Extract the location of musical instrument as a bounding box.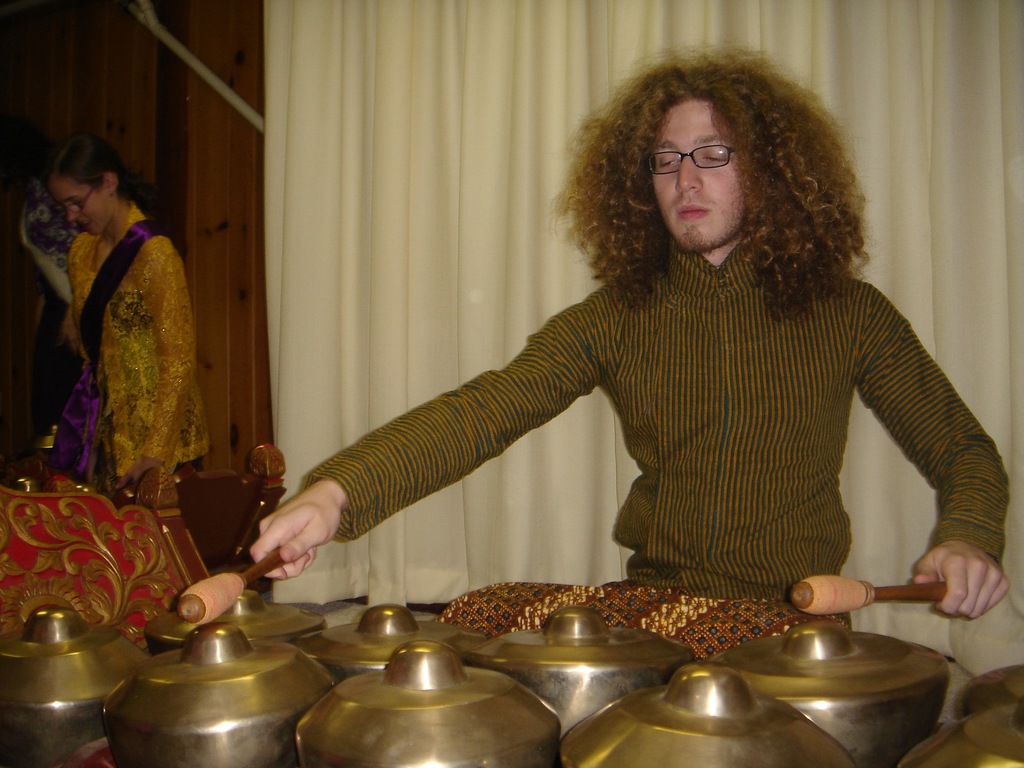
bbox=[897, 691, 1023, 767].
